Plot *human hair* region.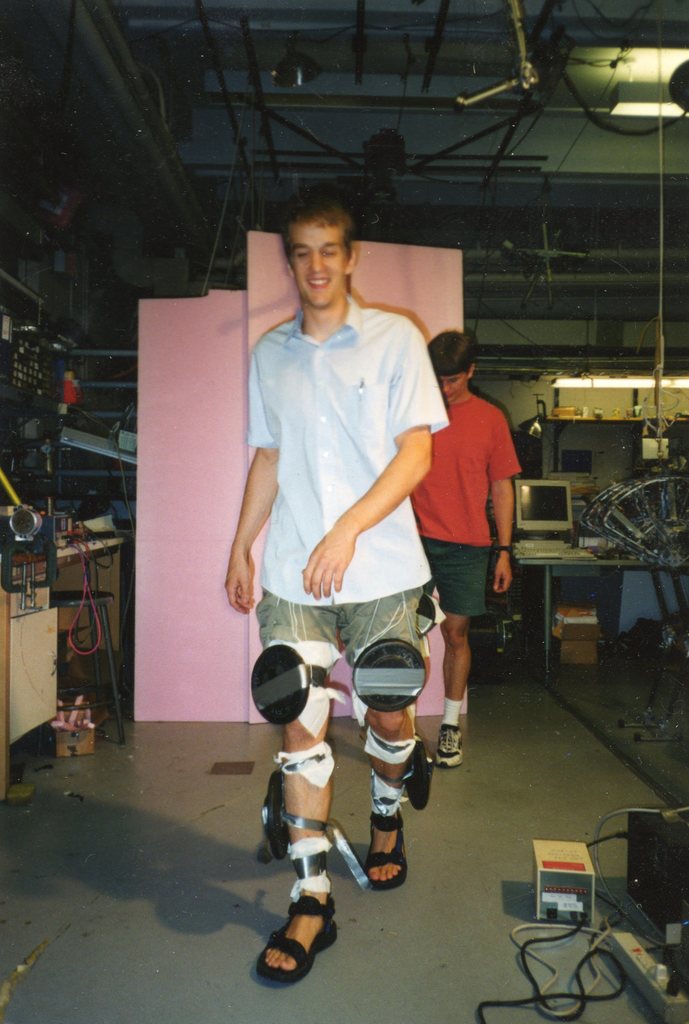
Plotted at 432,325,474,374.
